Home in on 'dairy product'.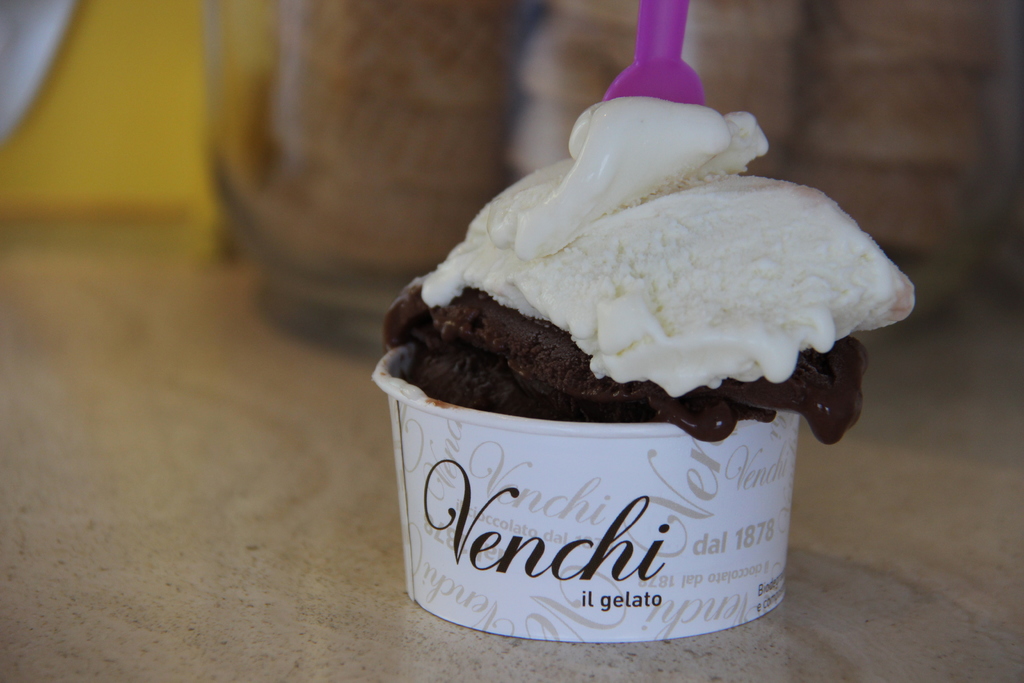
Homed in at bbox(374, 254, 859, 439).
